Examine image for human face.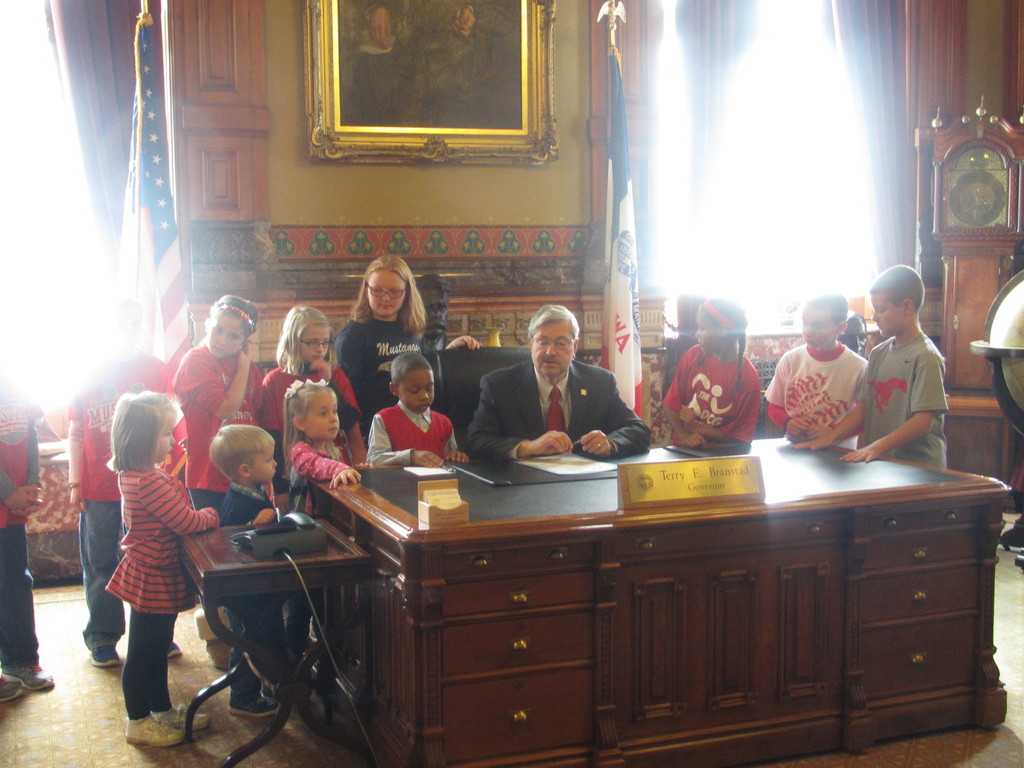
Examination result: pyautogui.locateOnScreen(364, 269, 405, 319).
